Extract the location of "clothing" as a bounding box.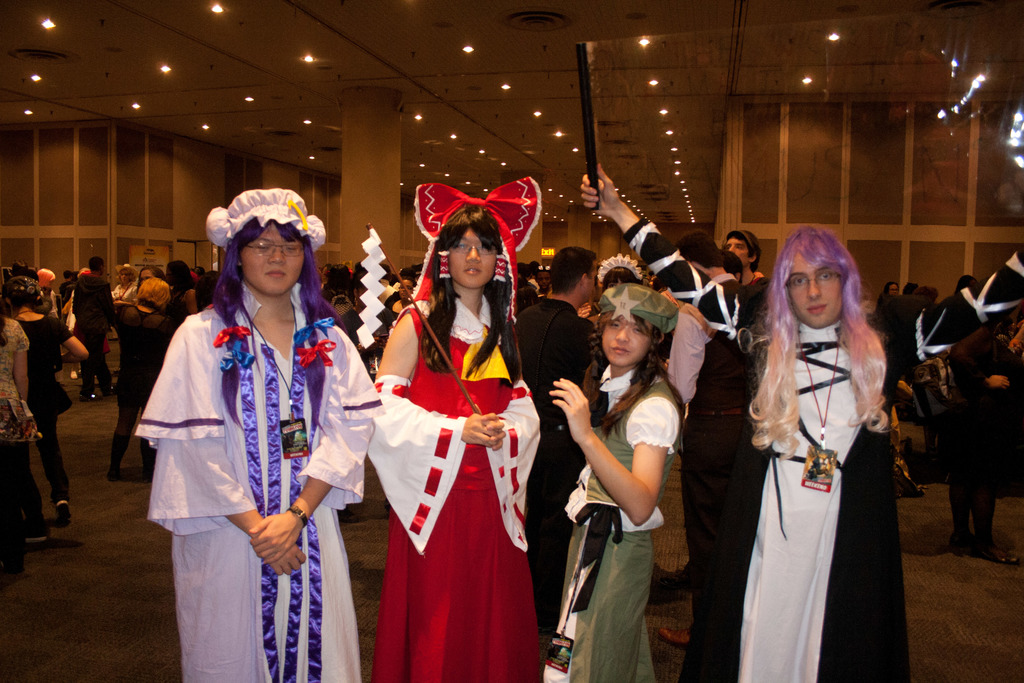
select_region(332, 293, 358, 313).
